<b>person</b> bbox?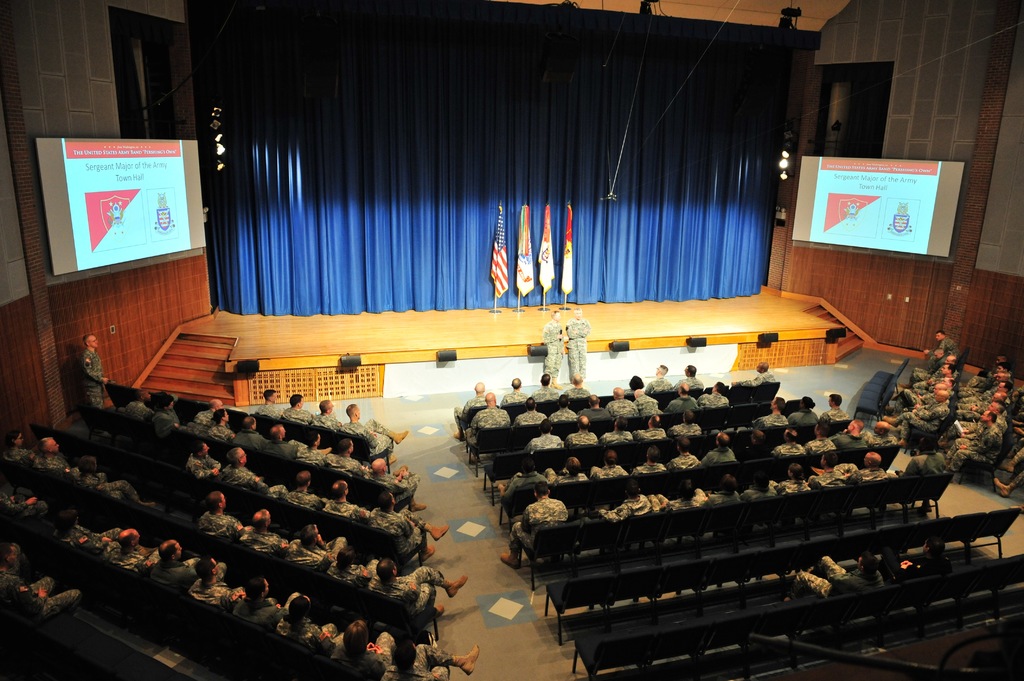
(x1=337, y1=406, x2=406, y2=466)
